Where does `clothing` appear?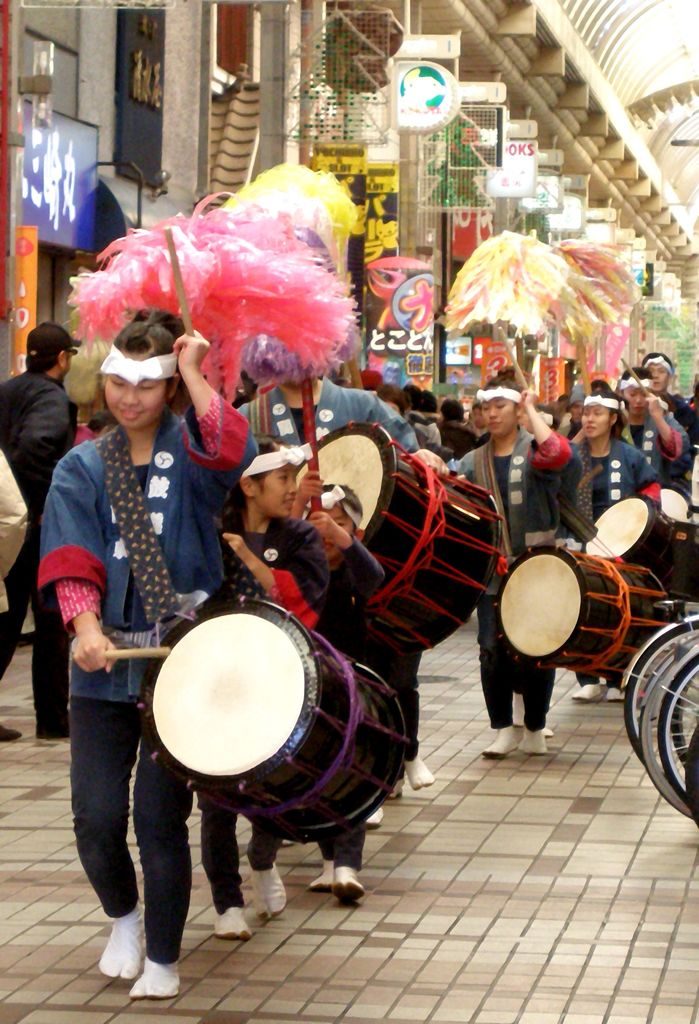
Appears at [237, 375, 426, 463].
